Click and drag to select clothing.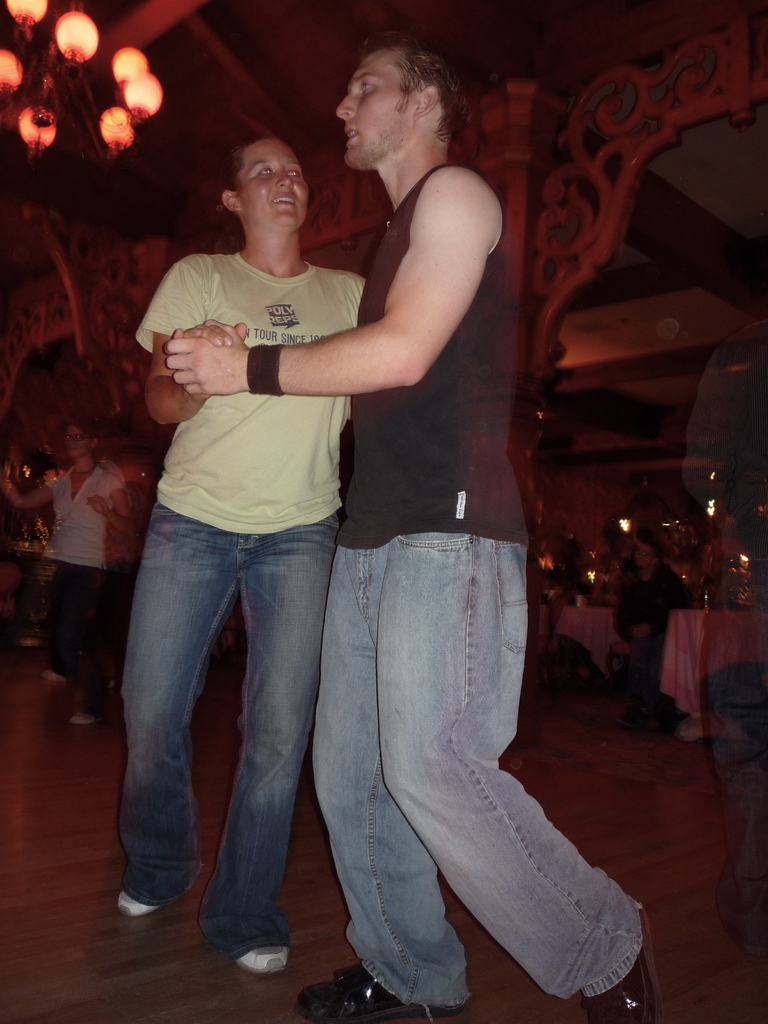
Selection: (x1=123, y1=252, x2=369, y2=961).
